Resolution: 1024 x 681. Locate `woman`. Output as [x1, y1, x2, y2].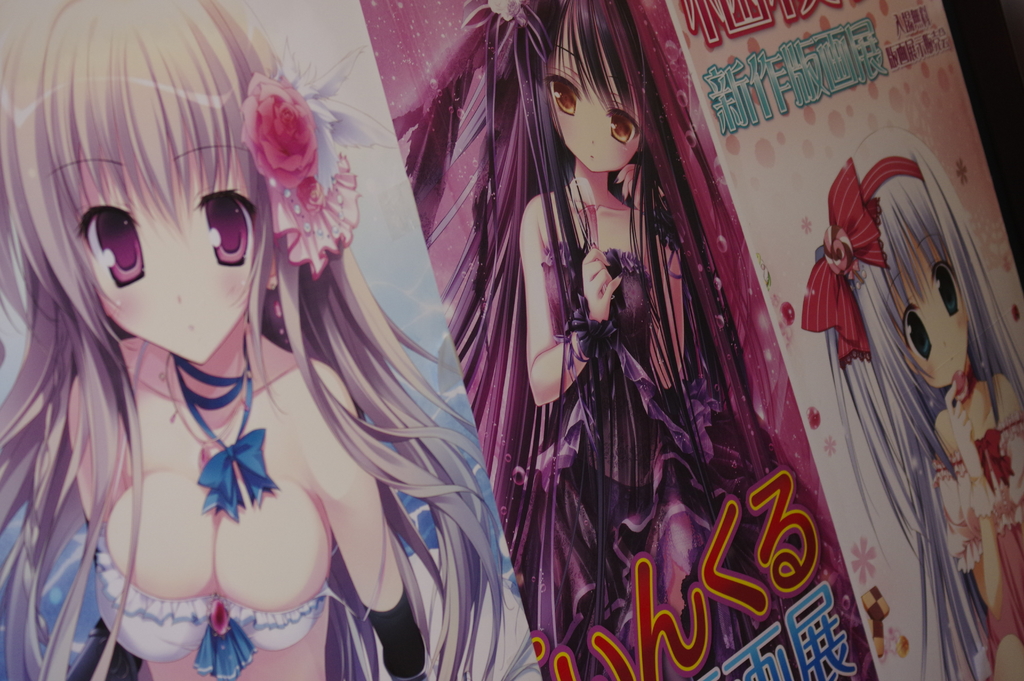
[799, 125, 1023, 680].
